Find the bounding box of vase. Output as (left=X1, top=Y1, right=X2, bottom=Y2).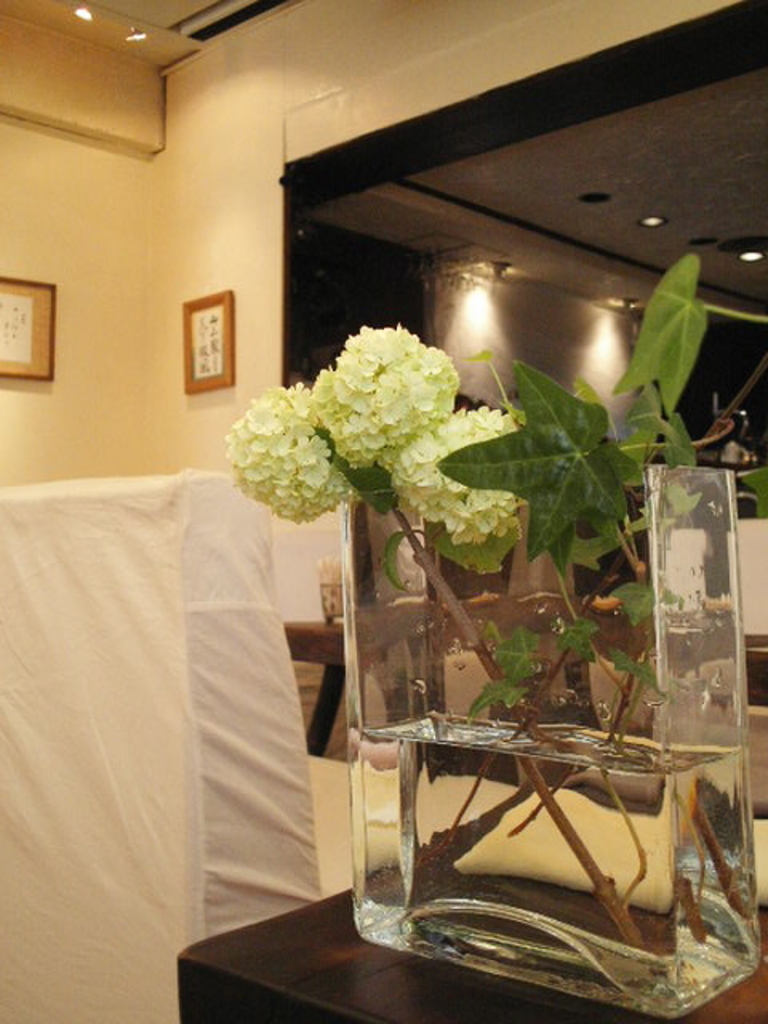
(left=344, top=461, right=766, bottom=1021).
